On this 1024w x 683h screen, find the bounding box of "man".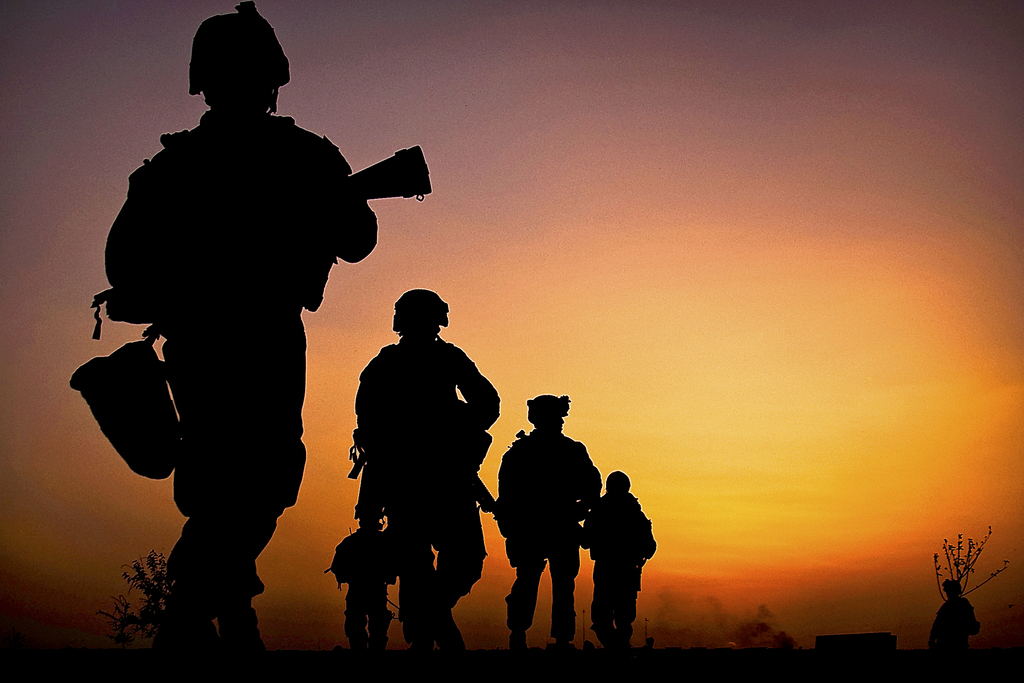
Bounding box: 102, 0, 378, 682.
